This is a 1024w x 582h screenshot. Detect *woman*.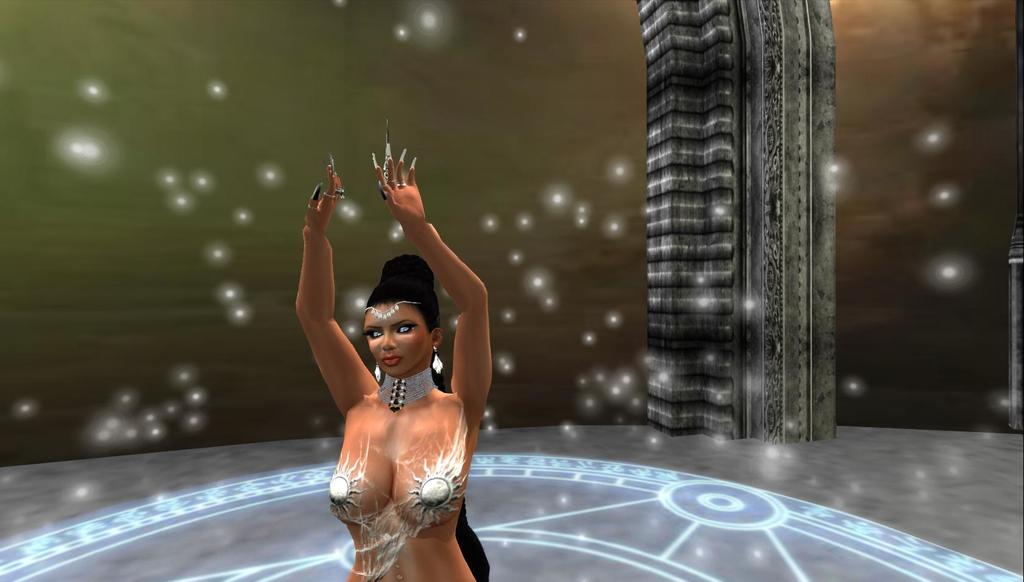
box=[291, 140, 495, 581].
